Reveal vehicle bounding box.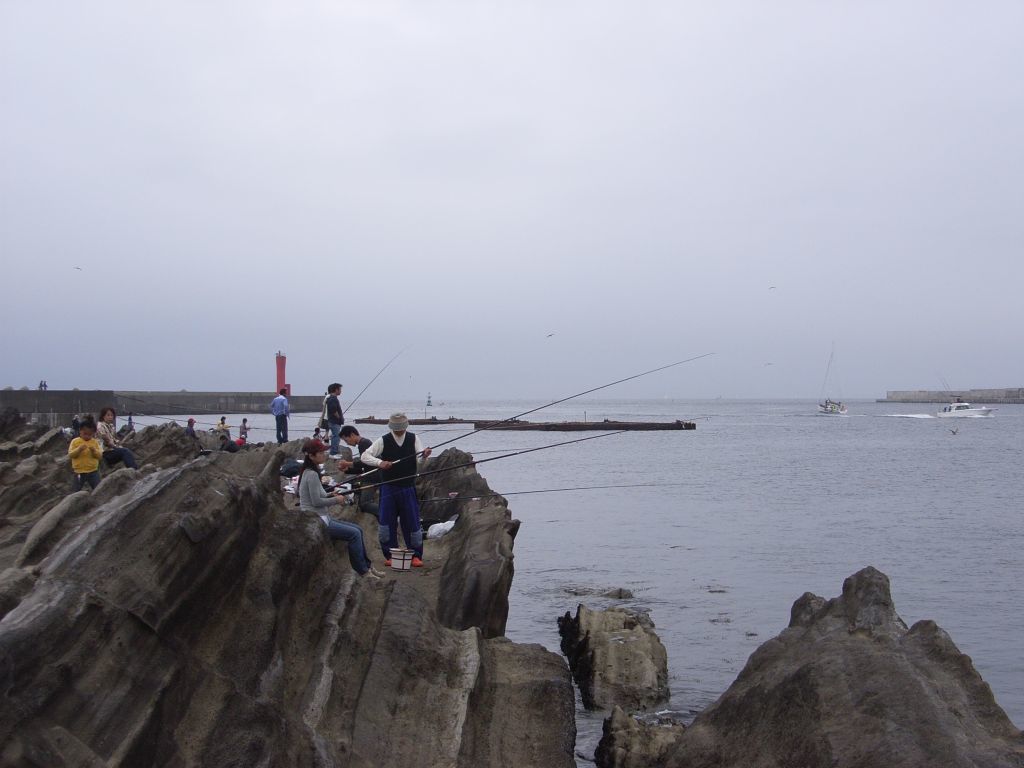
Revealed: crop(937, 401, 993, 422).
